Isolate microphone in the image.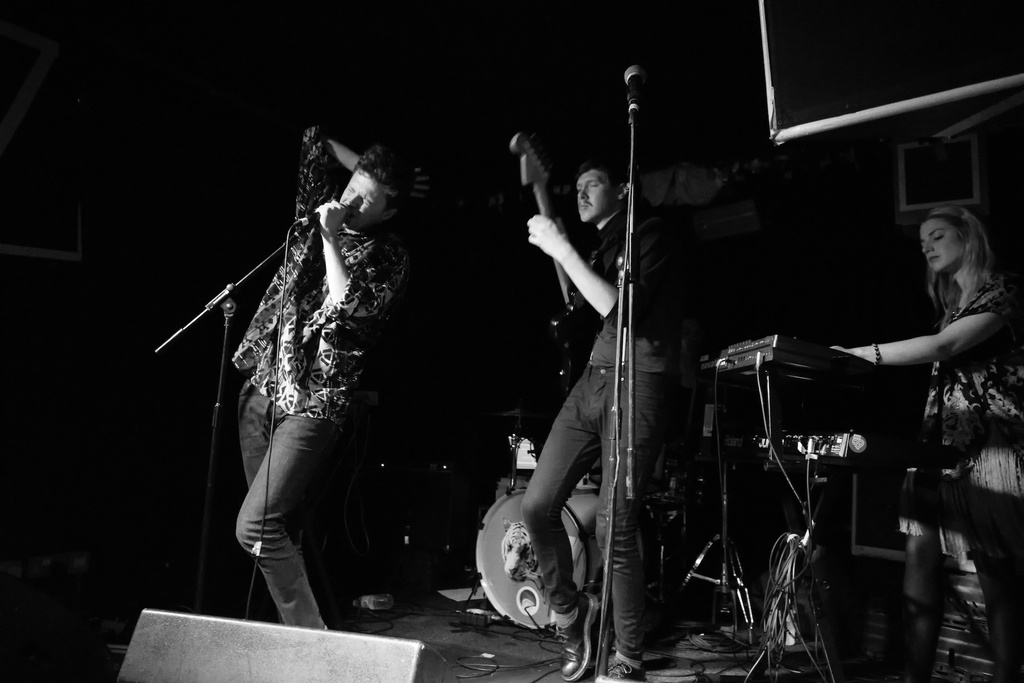
Isolated region: (x1=292, y1=189, x2=365, y2=234).
